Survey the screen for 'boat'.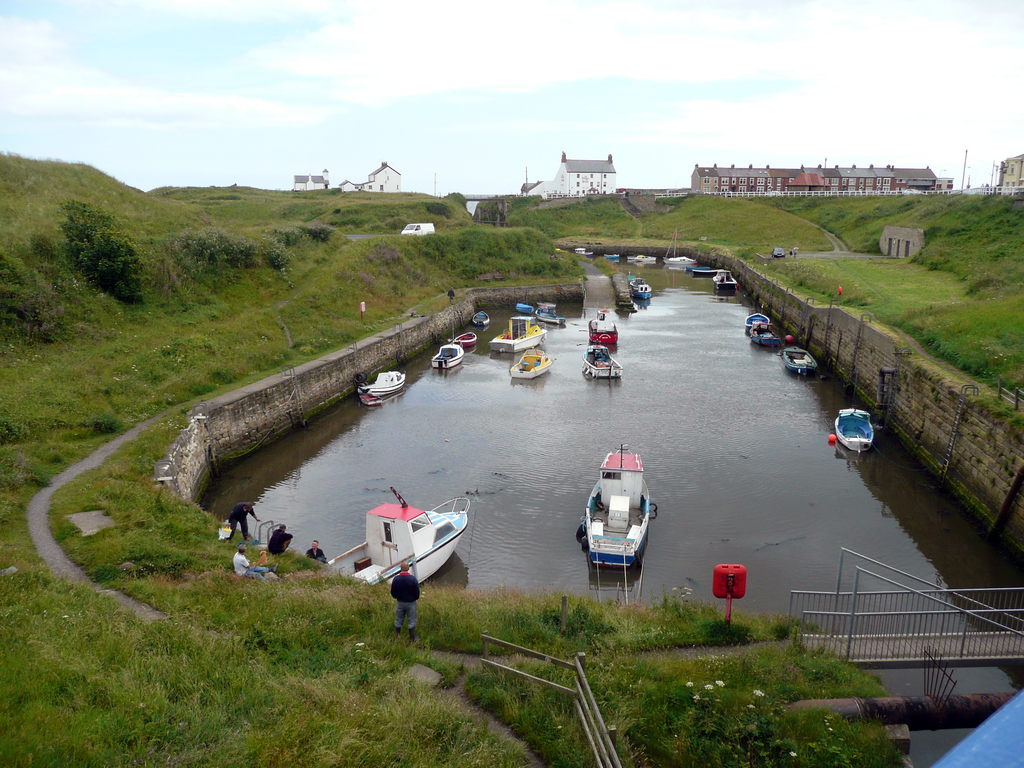
Survey found: locate(583, 342, 621, 380).
